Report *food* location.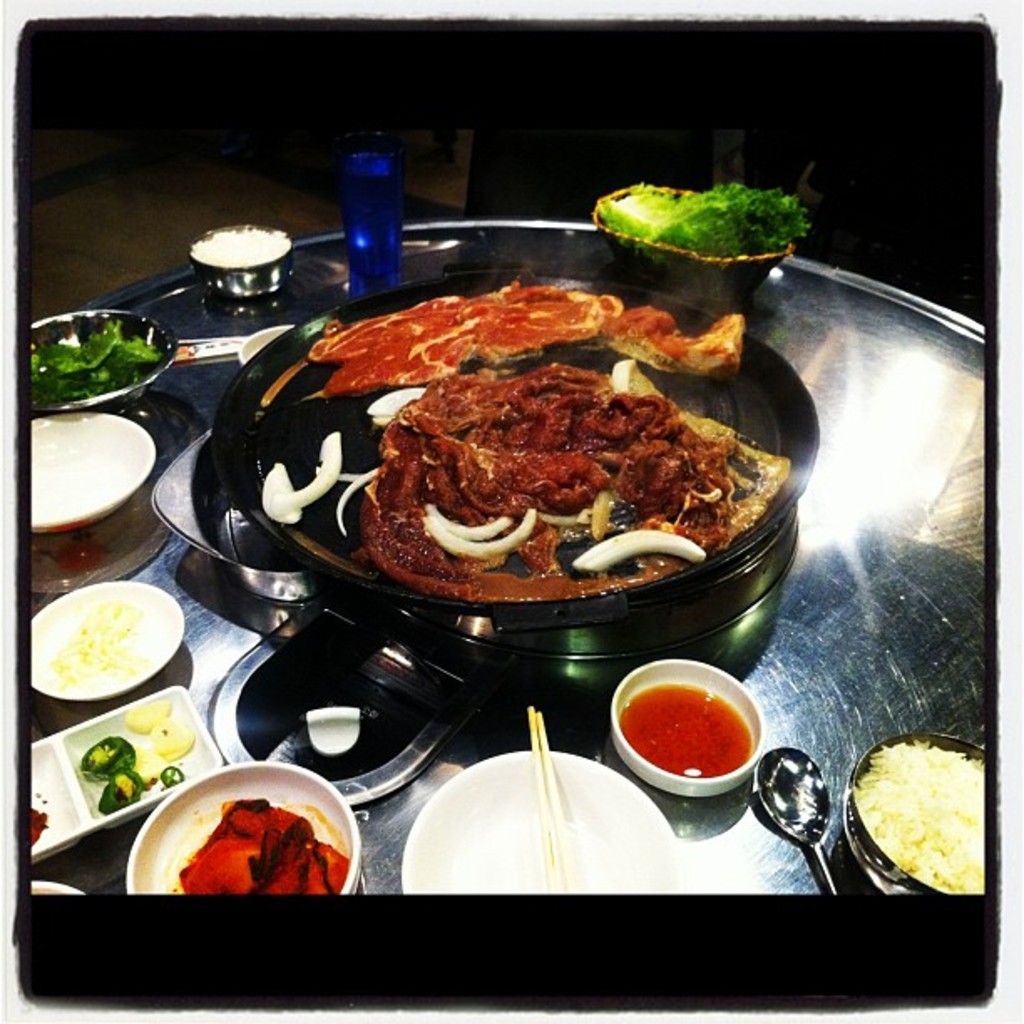
Report: (79, 735, 139, 781).
